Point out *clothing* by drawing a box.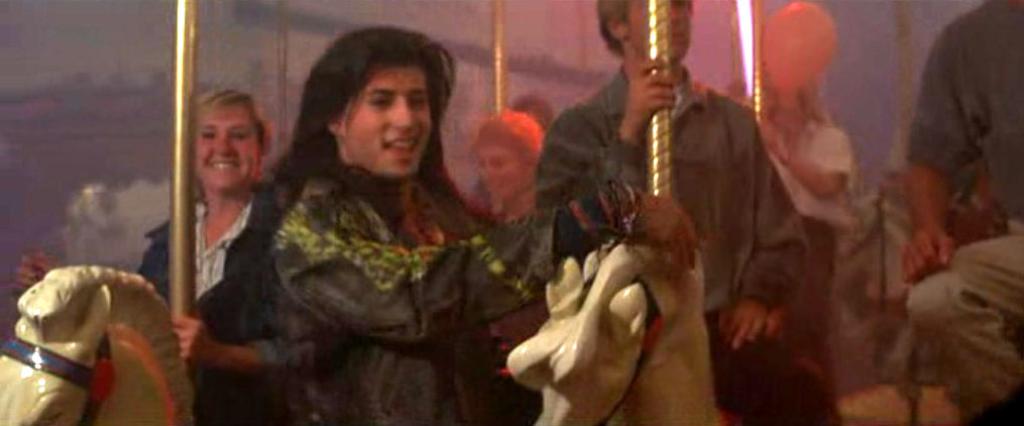
<bbox>764, 119, 855, 280</bbox>.
